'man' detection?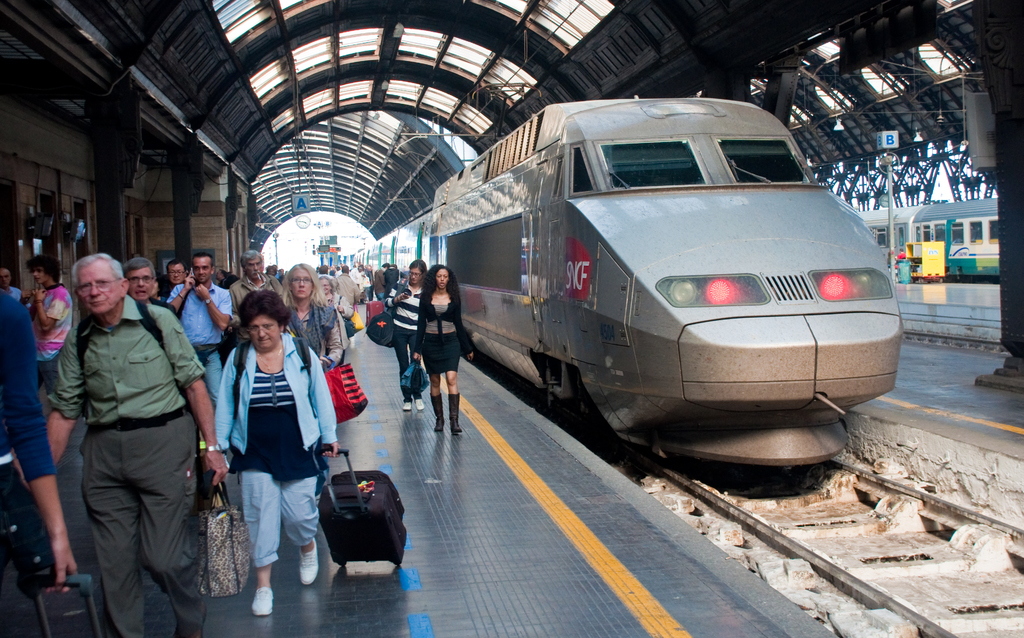
<bbox>232, 251, 285, 340</bbox>
